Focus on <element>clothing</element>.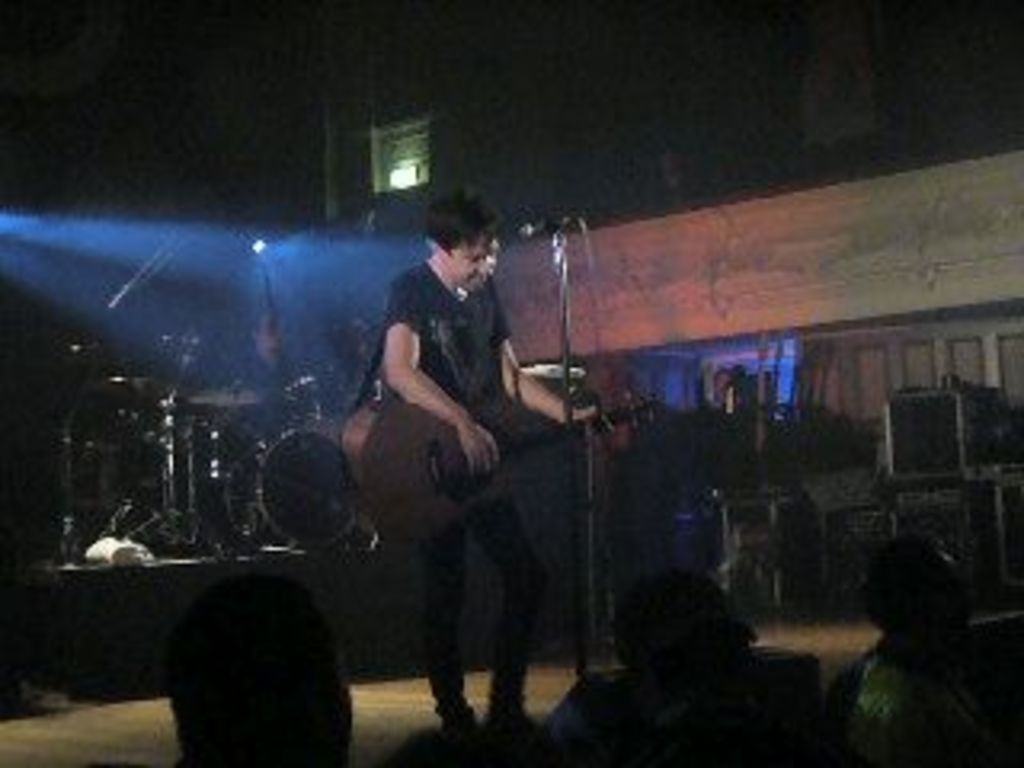
Focused at region(301, 278, 598, 714).
